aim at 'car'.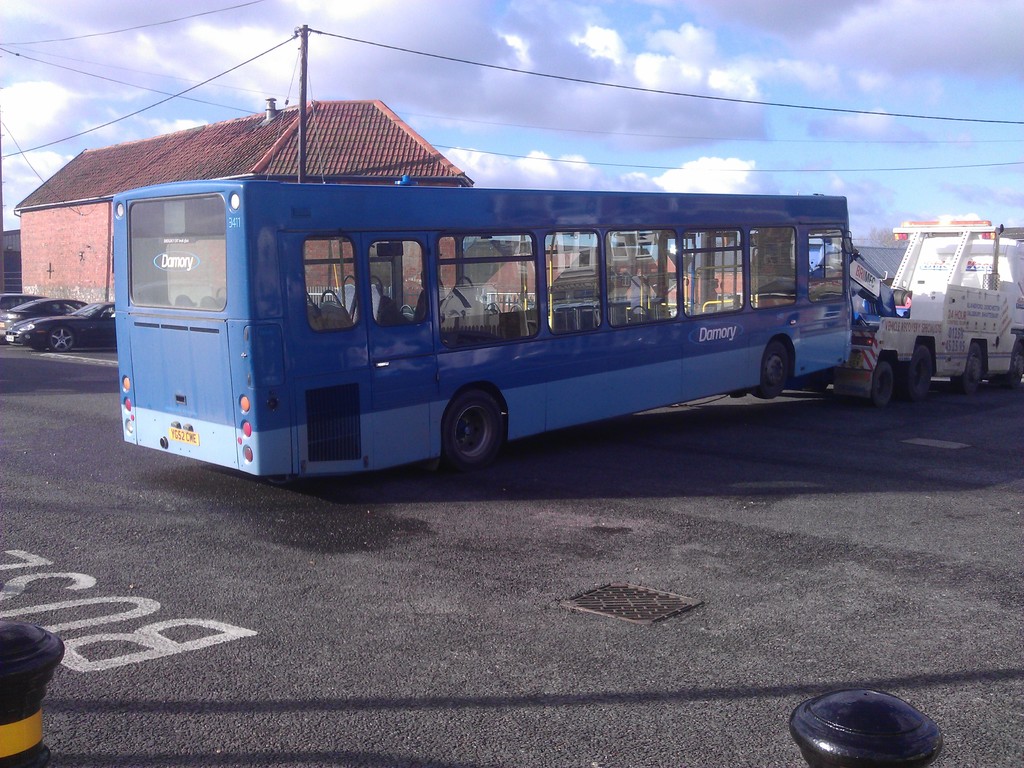
Aimed at region(4, 303, 116, 355).
